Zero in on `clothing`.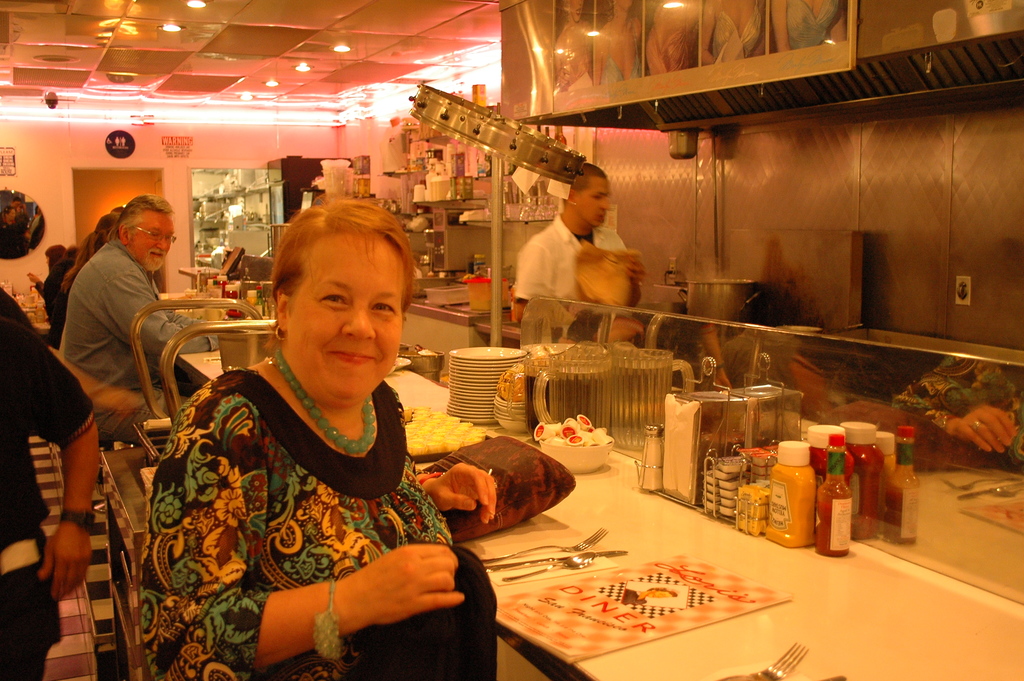
Zeroed in: 0/282/94/680.
